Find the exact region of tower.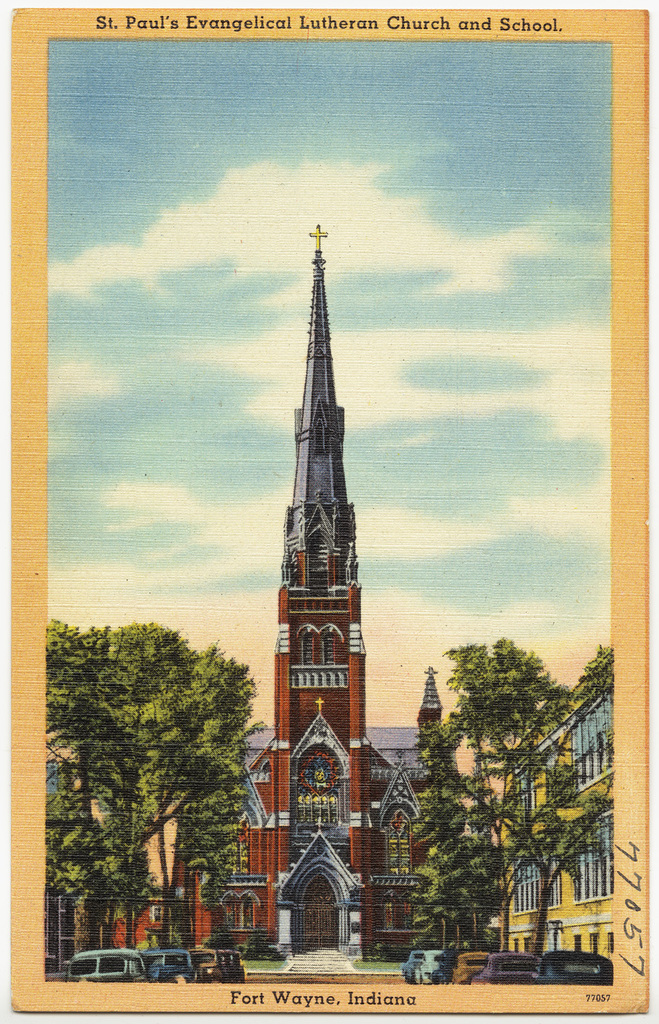
Exact region: region(269, 223, 370, 957).
